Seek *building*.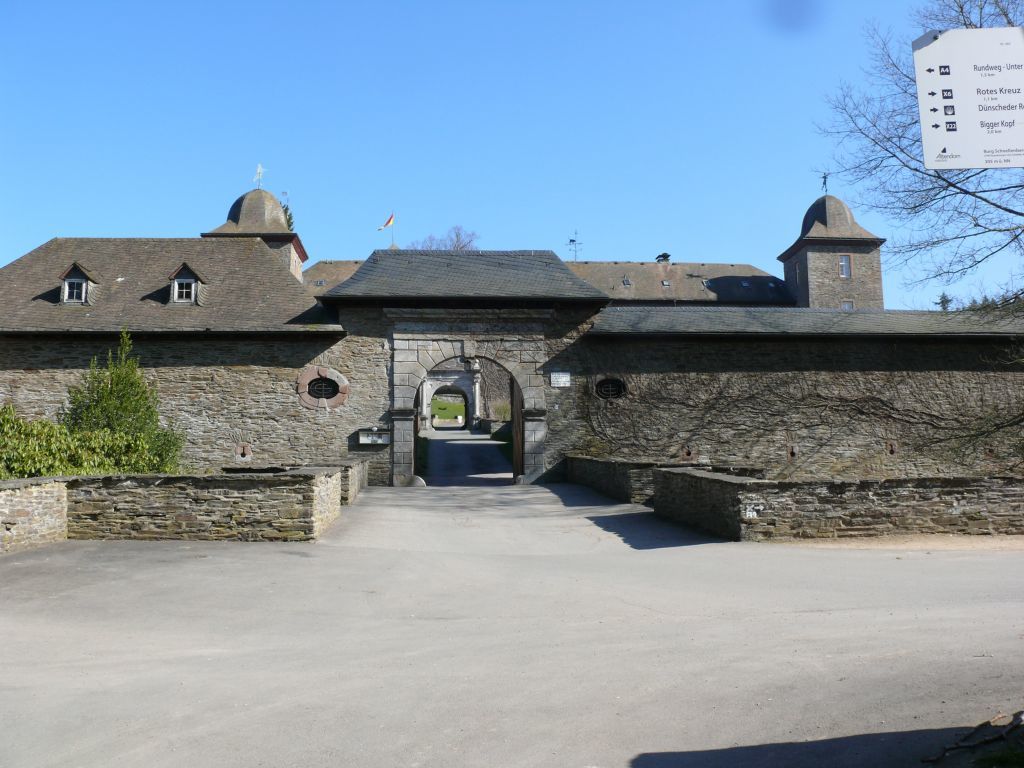
x1=0, y1=164, x2=1023, y2=541.
